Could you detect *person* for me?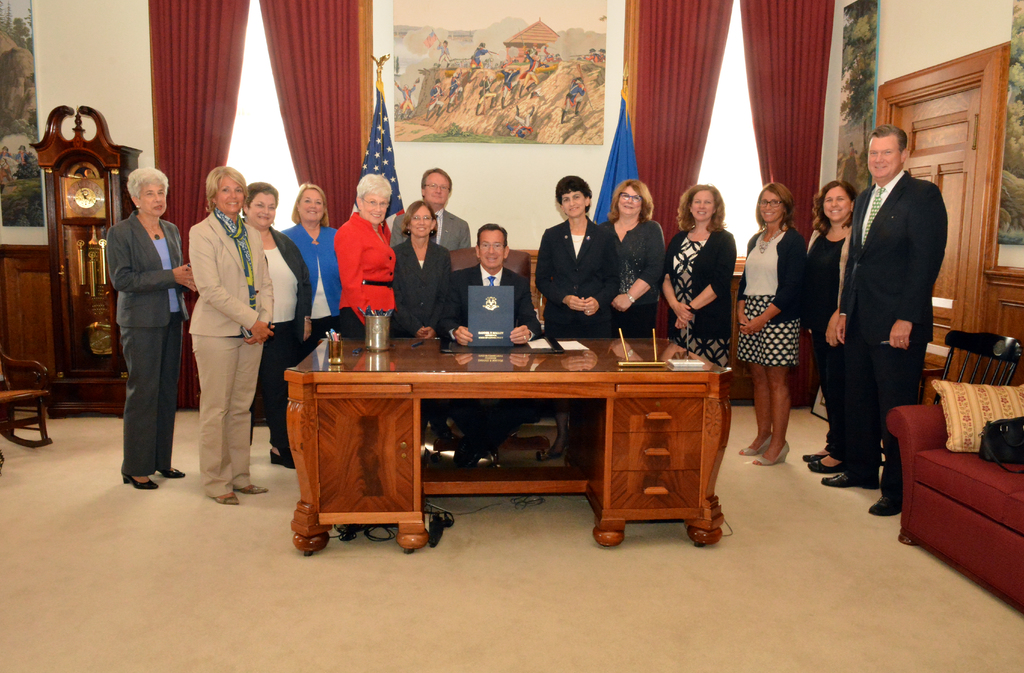
Detection result: bbox(732, 179, 810, 468).
